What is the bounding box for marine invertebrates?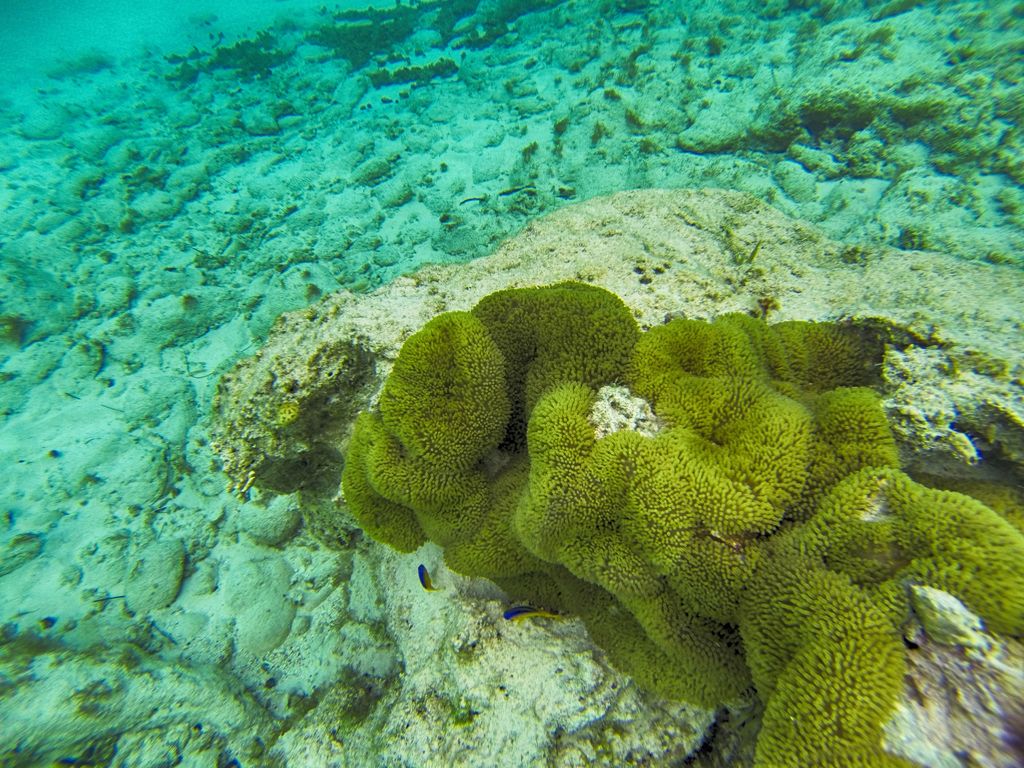
detection(870, 353, 1023, 479).
